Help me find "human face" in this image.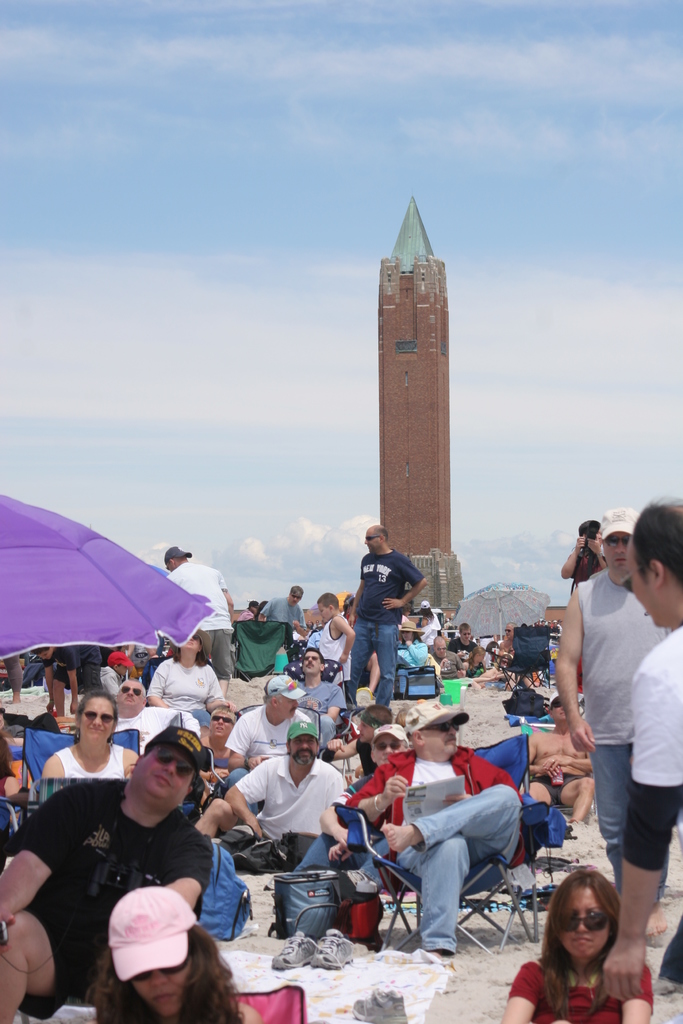
Found it: 375 732 406 764.
